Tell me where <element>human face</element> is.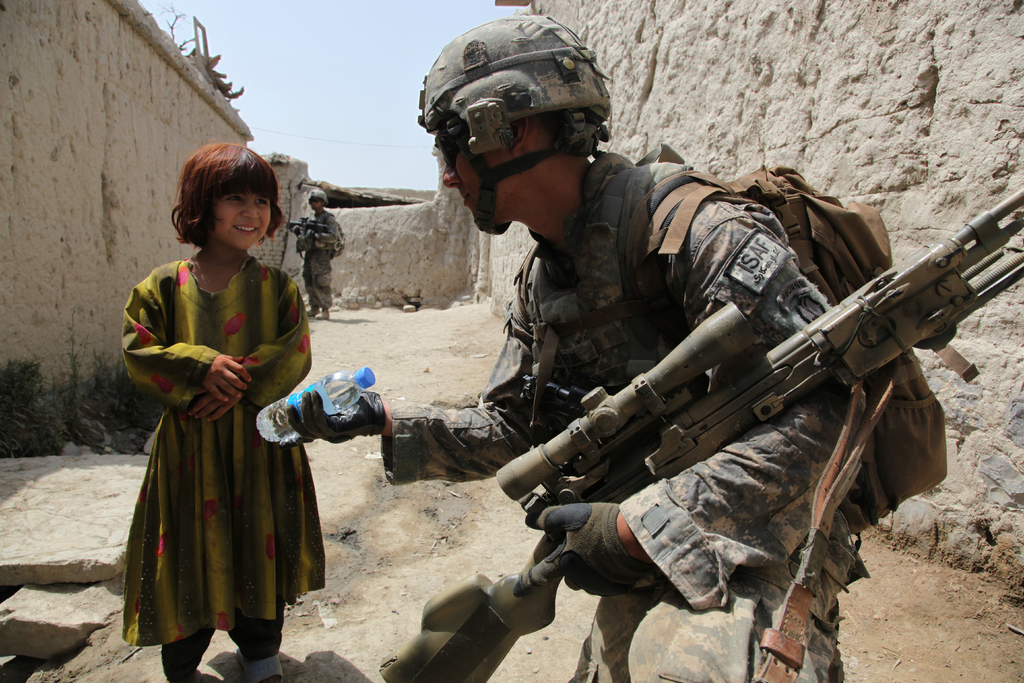
<element>human face</element> is at l=213, t=184, r=275, b=251.
